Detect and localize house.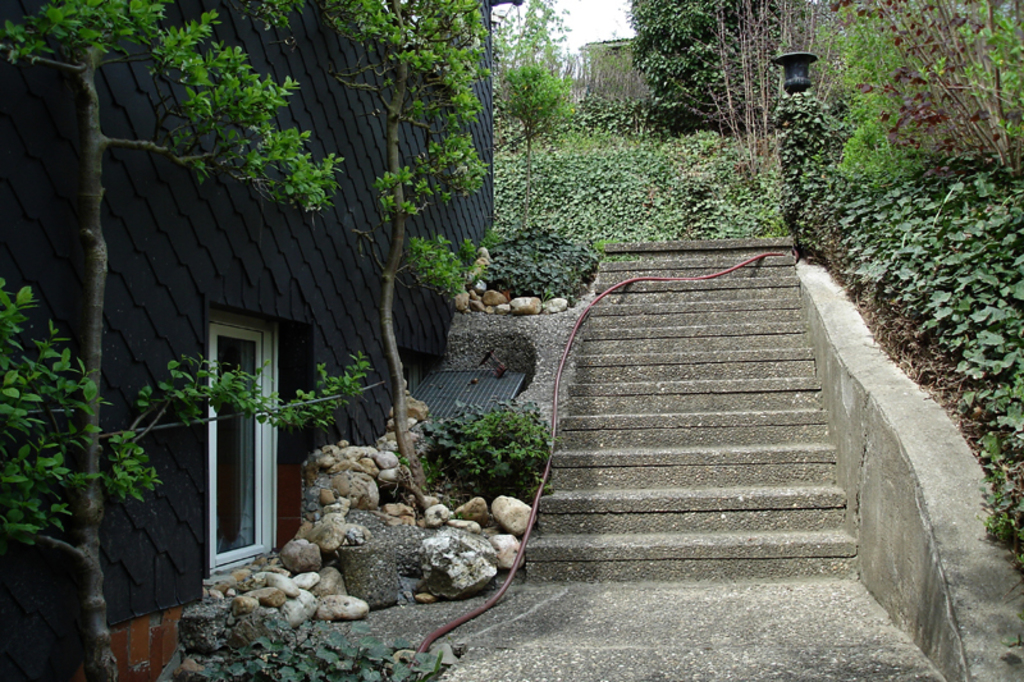
Localized at crop(54, 35, 559, 576).
